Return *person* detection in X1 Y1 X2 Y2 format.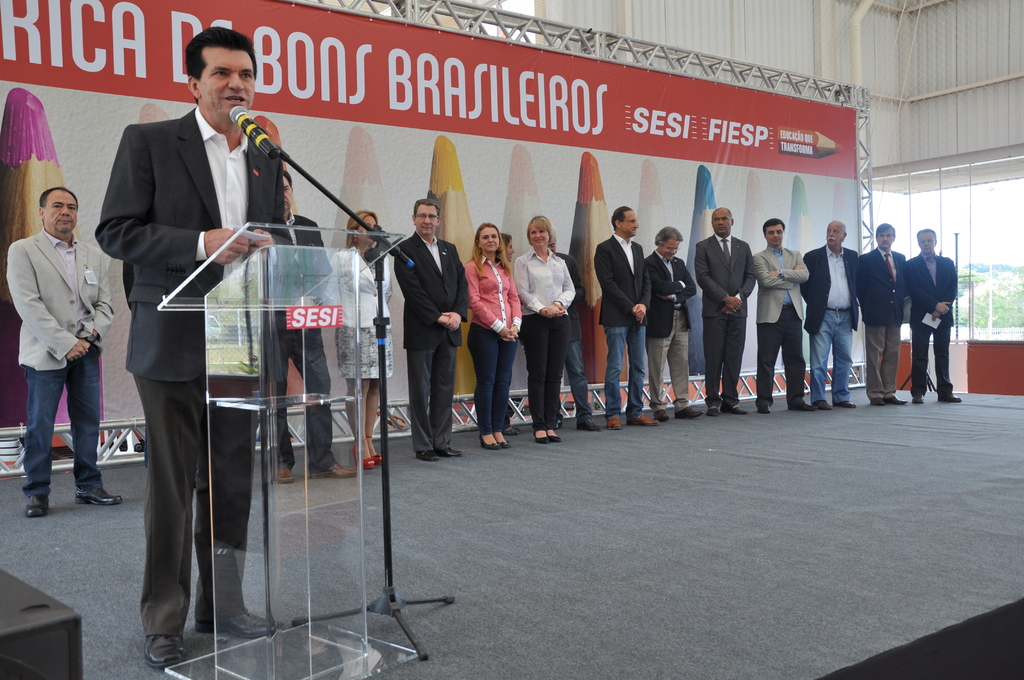
464 224 516 451.
